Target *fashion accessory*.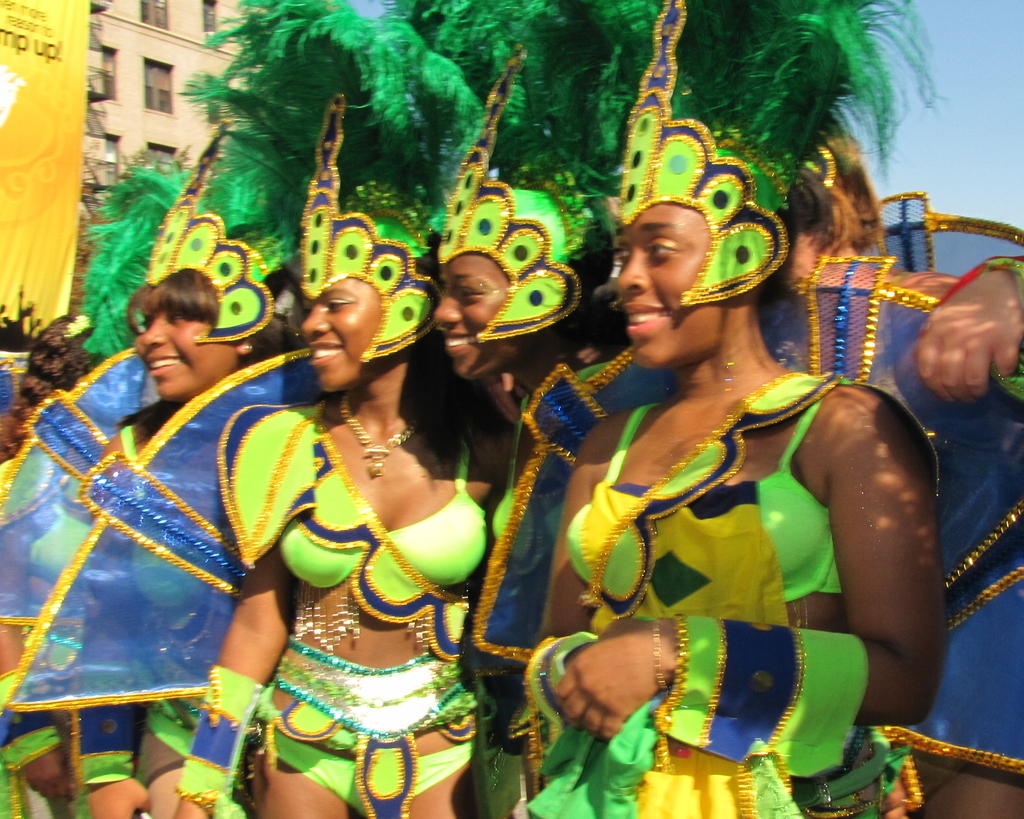
Target region: bbox=(649, 614, 668, 692).
